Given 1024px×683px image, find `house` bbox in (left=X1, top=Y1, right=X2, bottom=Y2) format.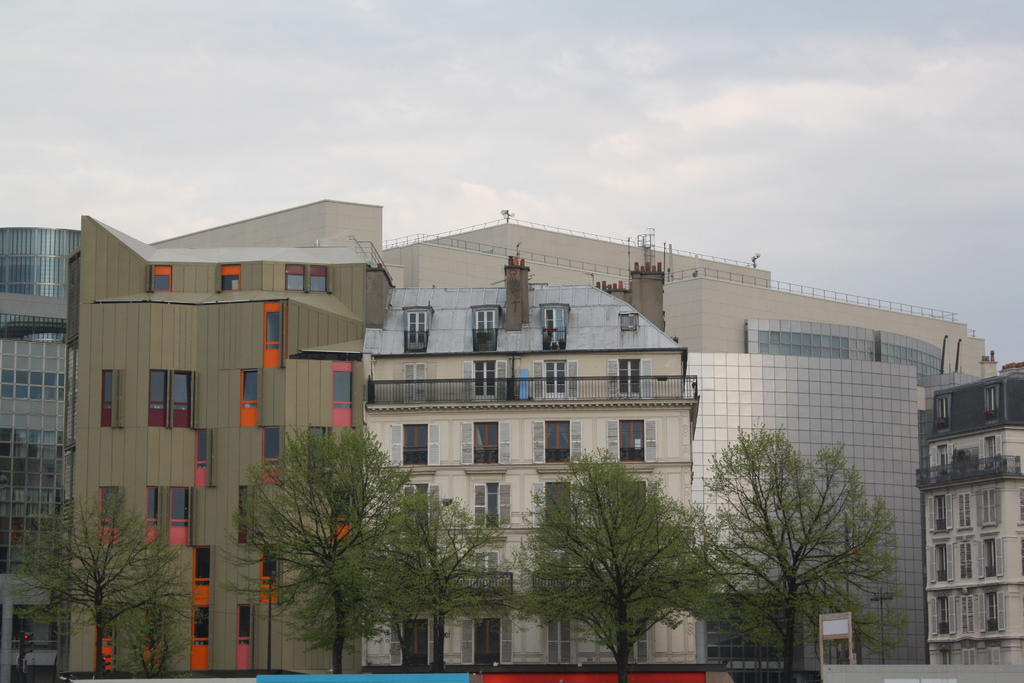
(left=0, top=224, right=83, bottom=682).
